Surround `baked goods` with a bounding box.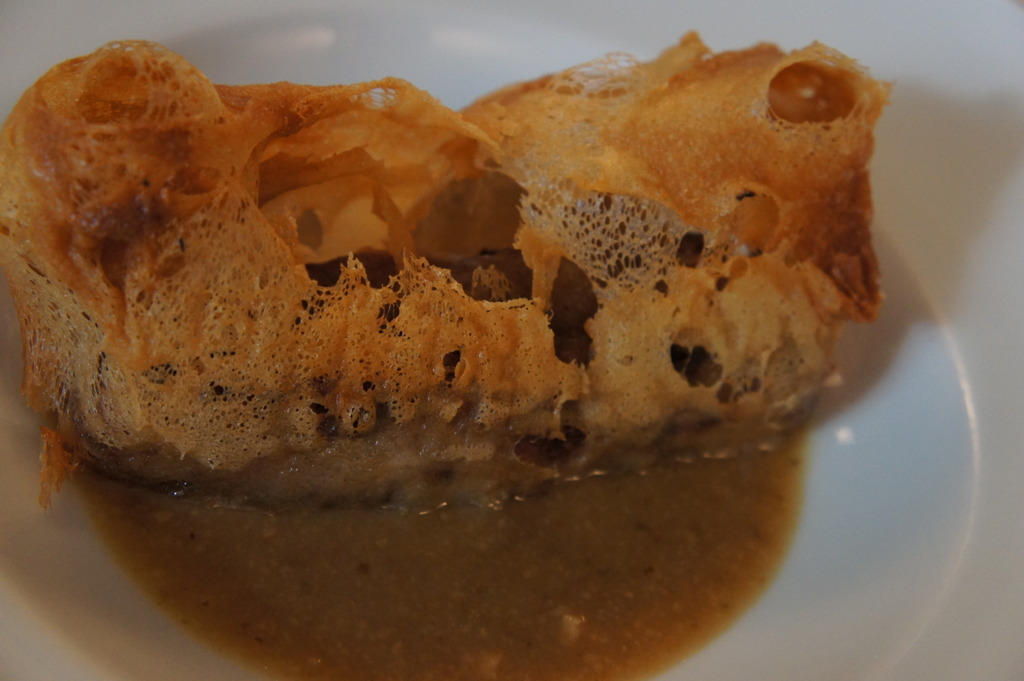
box(0, 43, 893, 483).
